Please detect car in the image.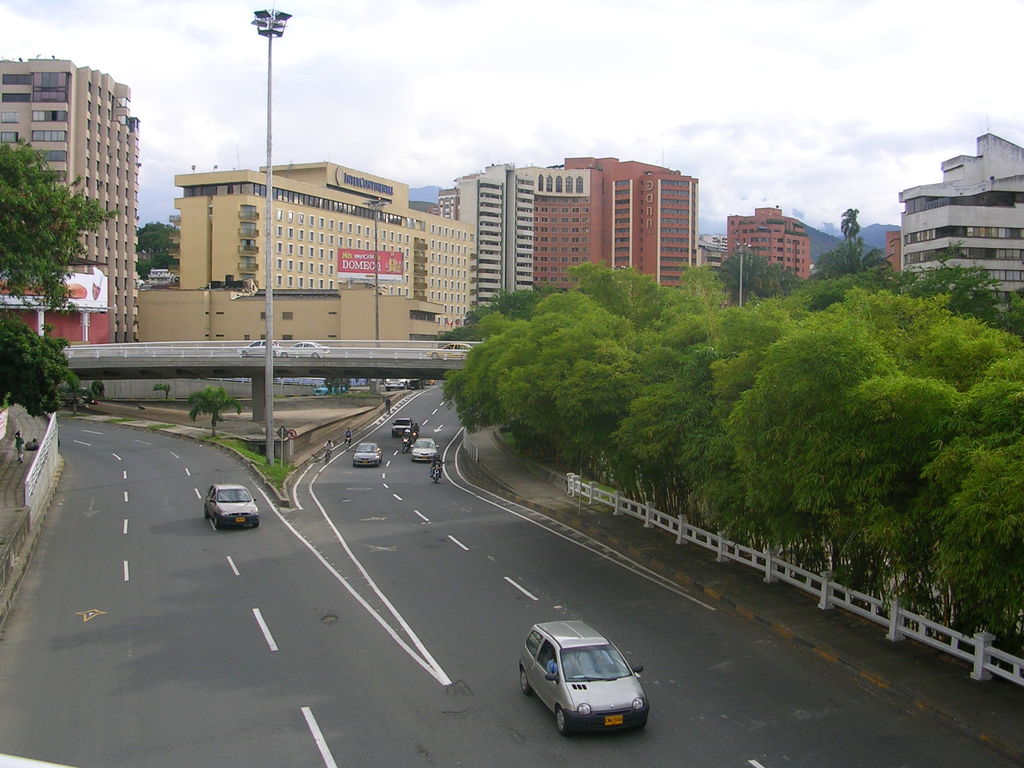
204/484/257/529.
